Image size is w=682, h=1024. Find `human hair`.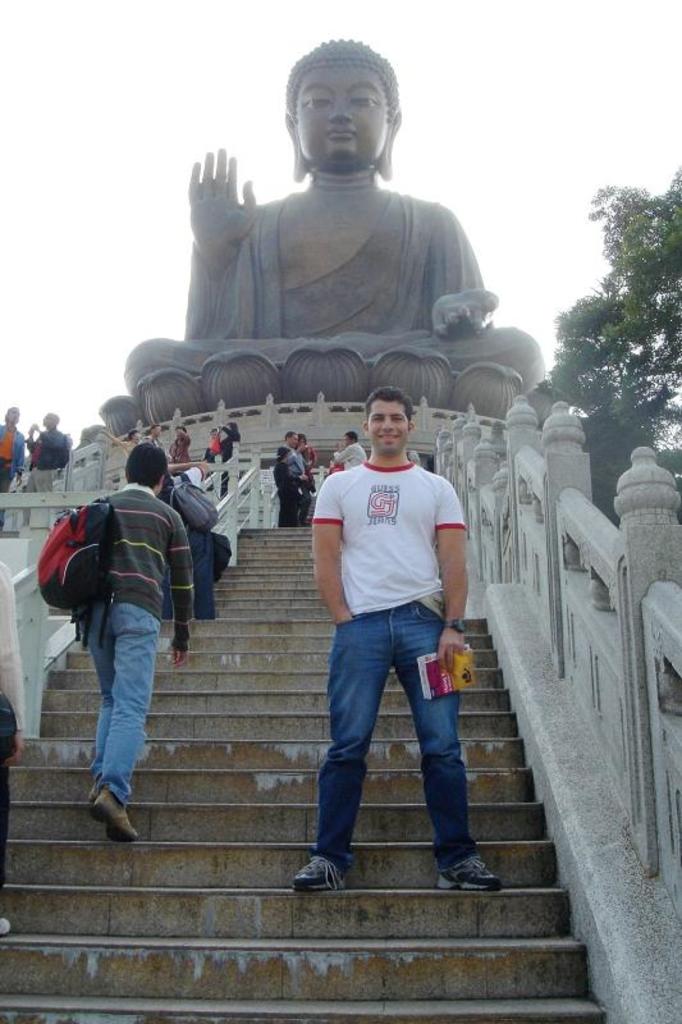
bbox=(347, 428, 358, 448).
